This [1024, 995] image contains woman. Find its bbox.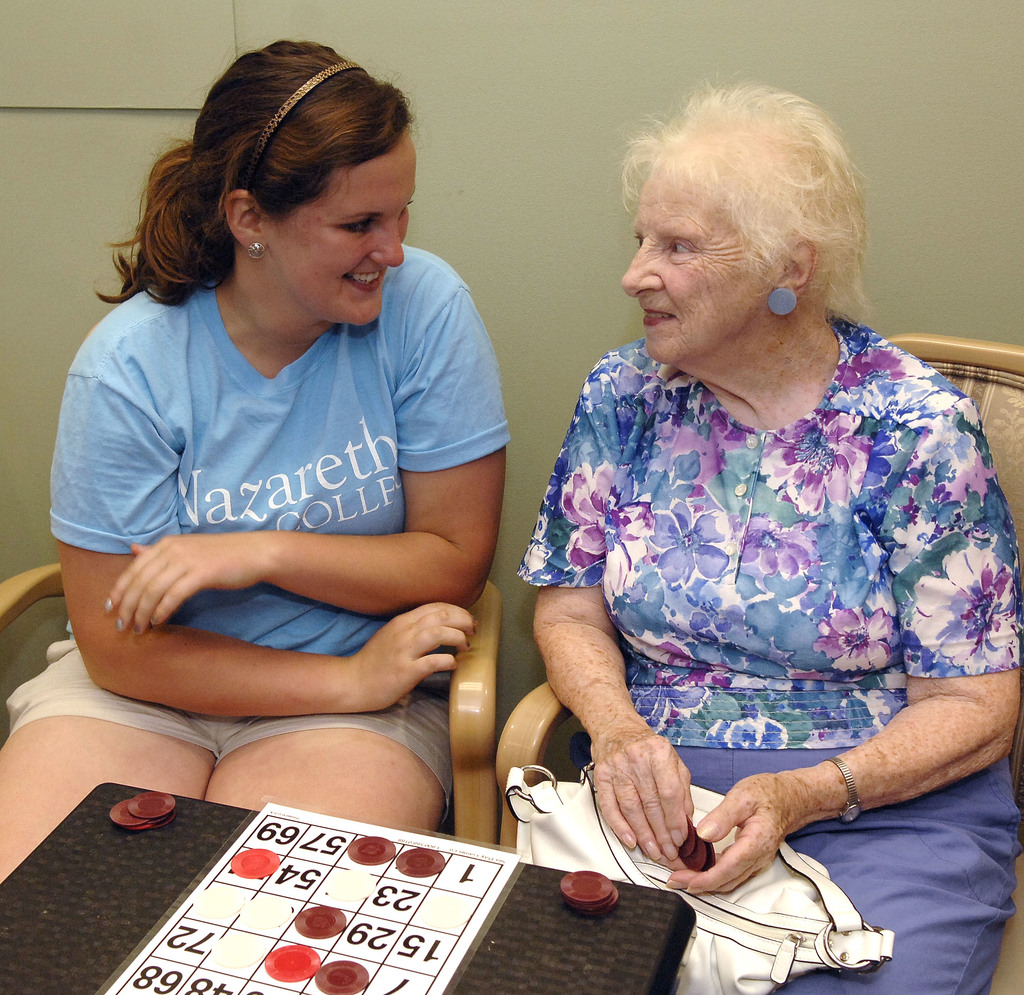
(x1=529, y1=85, x2=1023, y2=991).
